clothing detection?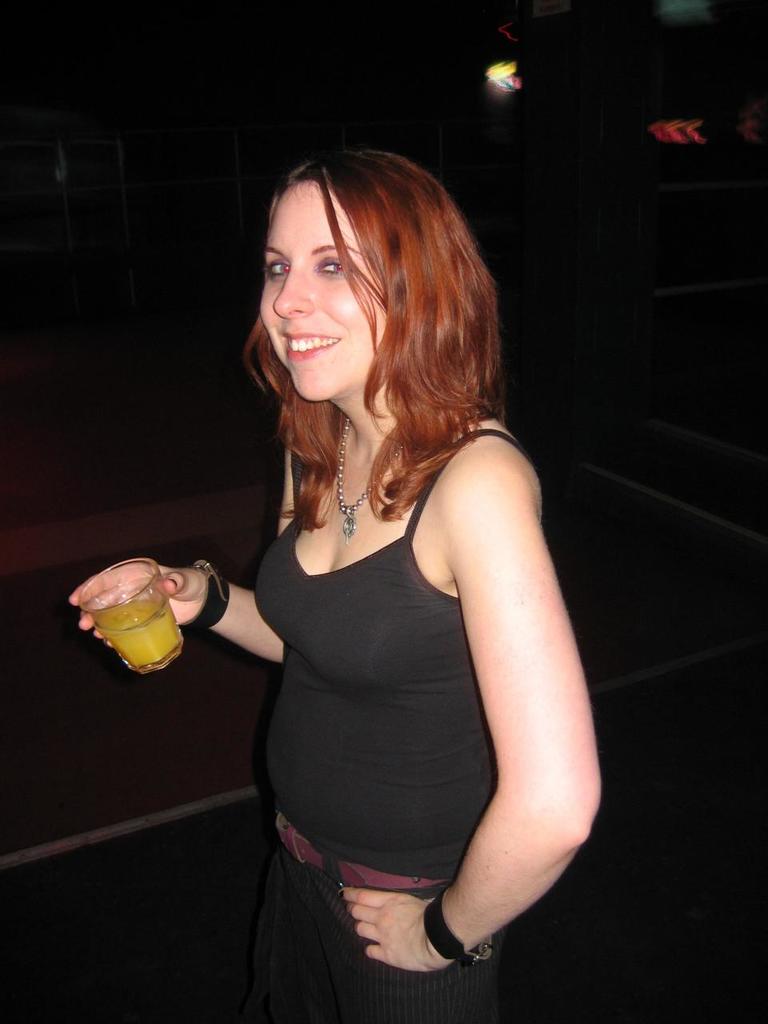
(x1=233, y1=843, x2=495, y2=1023)
